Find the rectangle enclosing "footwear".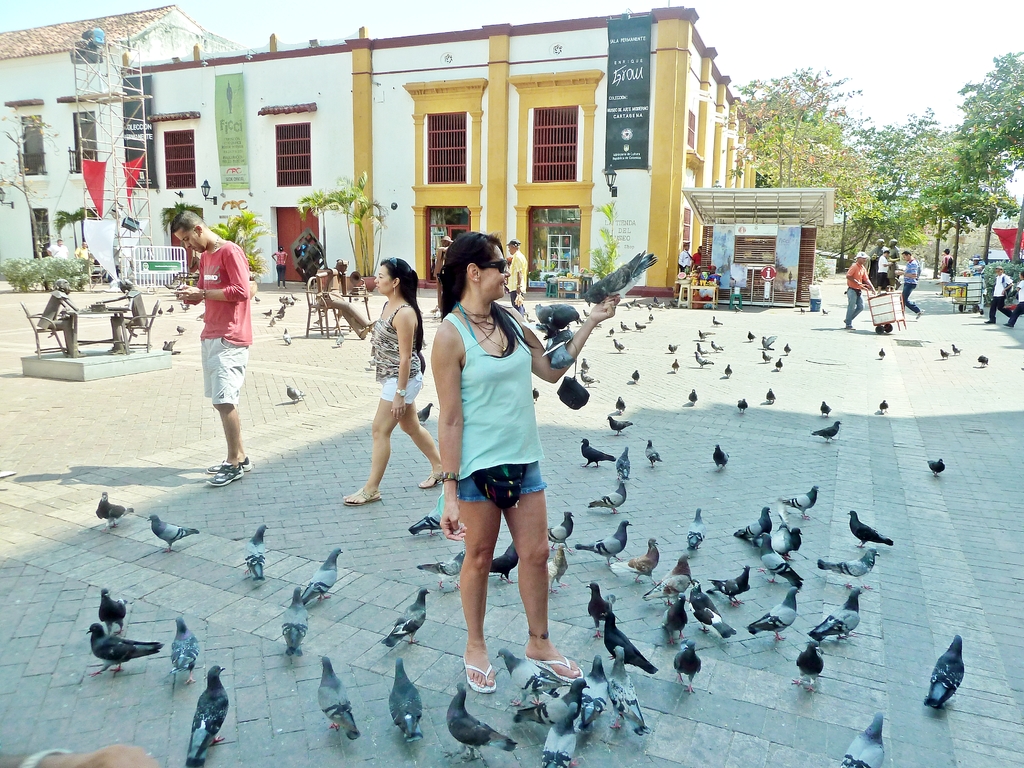
crop(419, 471, 445, 488).
